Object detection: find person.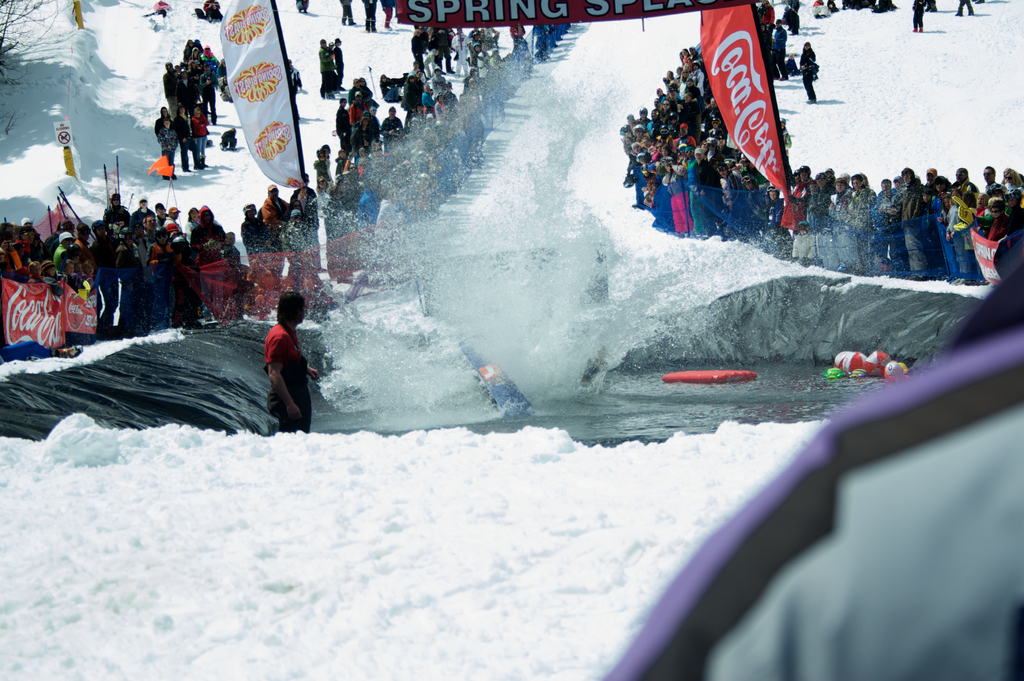
BBox(453, 39, 477, 79).
